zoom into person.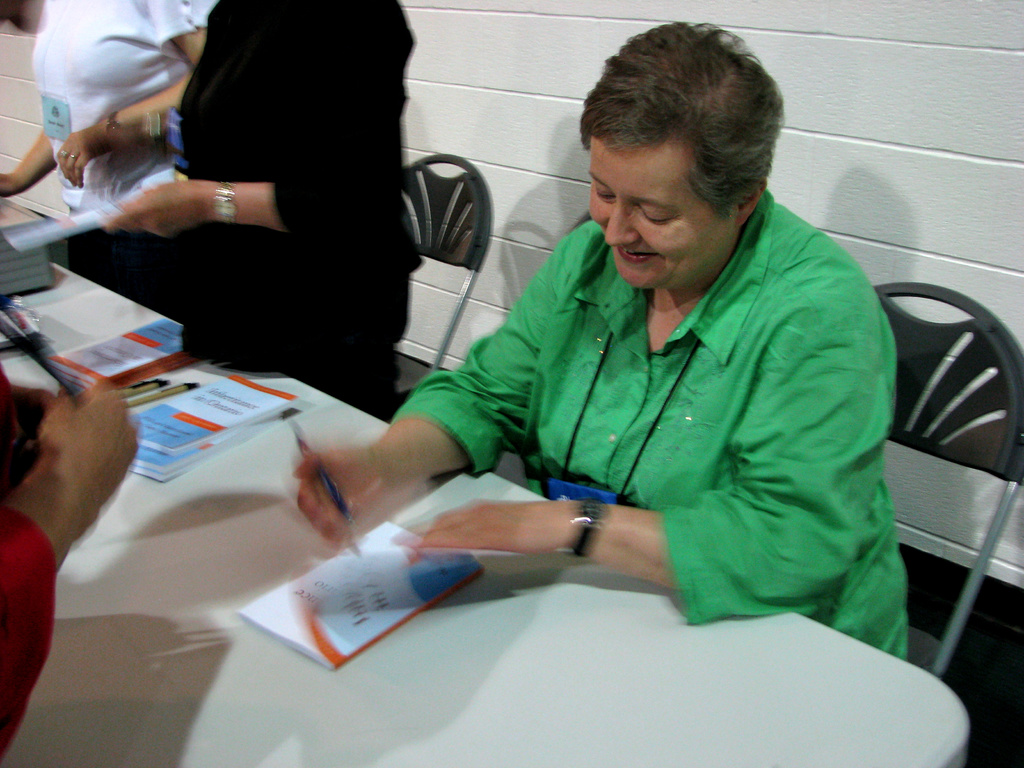
Zoom target: (left=108, top=0, right=417, bottom=428).
